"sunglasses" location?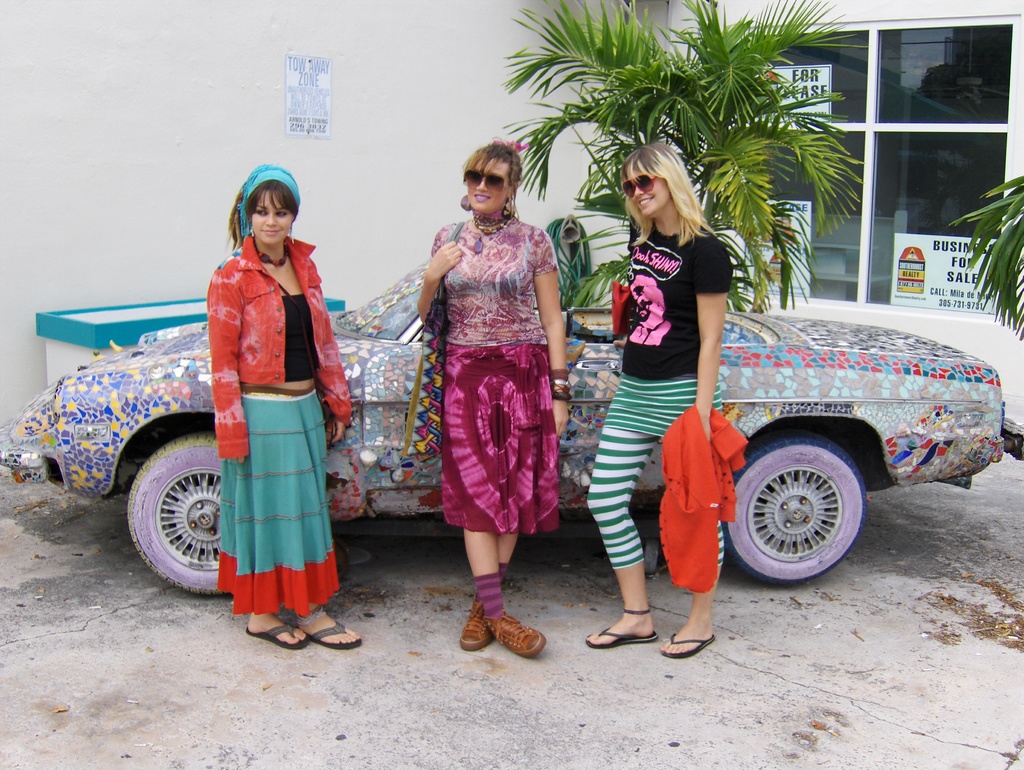
BBox(620, 175, 664, 196)
